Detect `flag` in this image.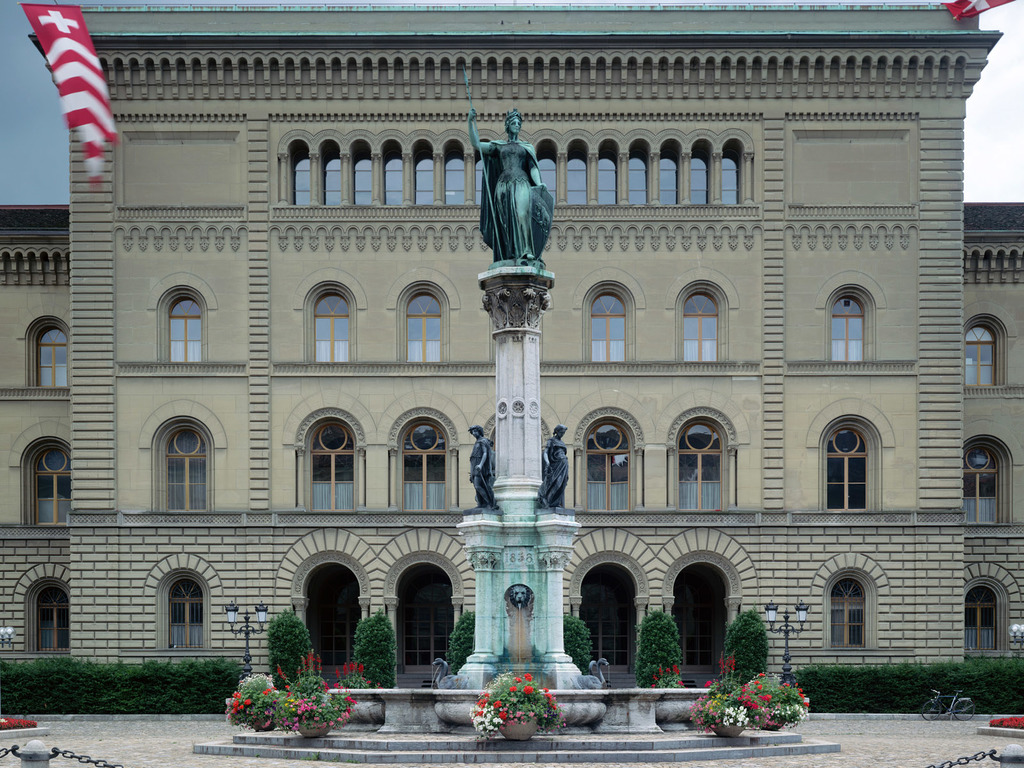
Detection: left=938, top=0, right=1020, bottom=27.
